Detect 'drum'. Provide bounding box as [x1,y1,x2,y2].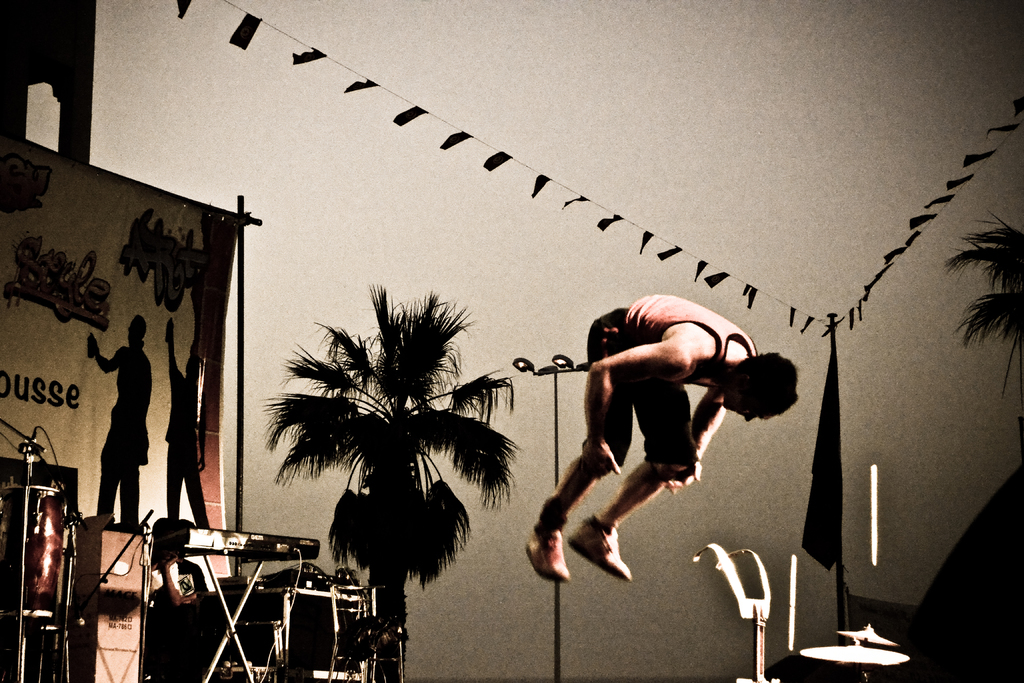
[1,483,66,621].
